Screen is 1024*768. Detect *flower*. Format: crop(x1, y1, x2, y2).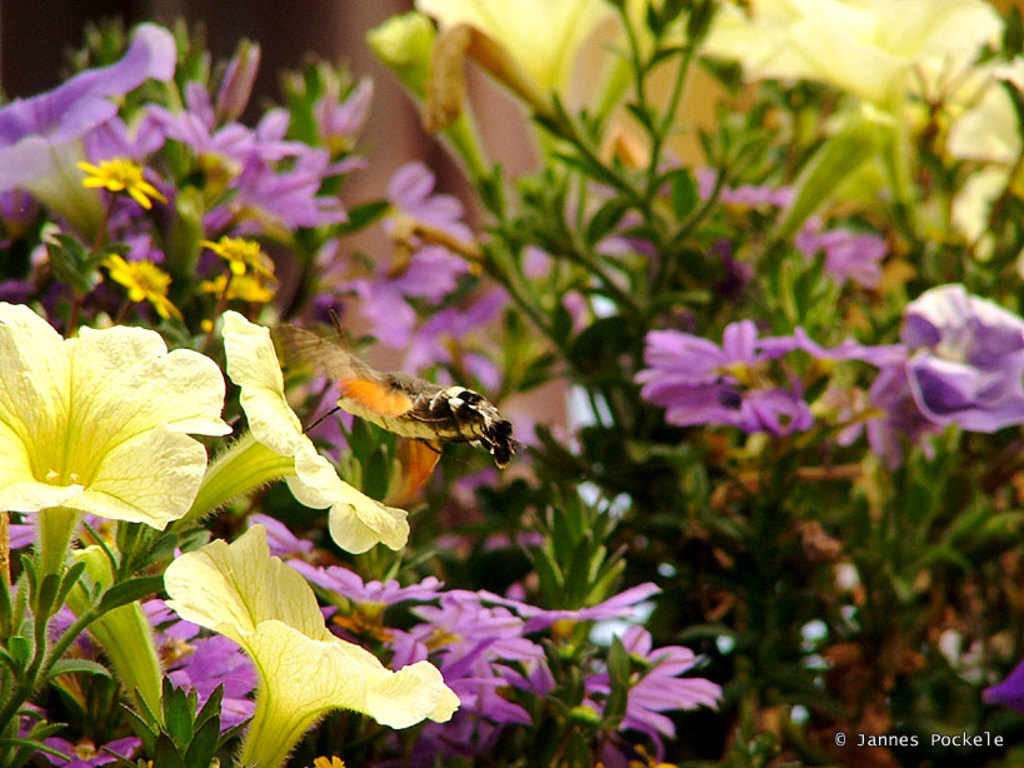
crop(13, 319, 224, 543).
